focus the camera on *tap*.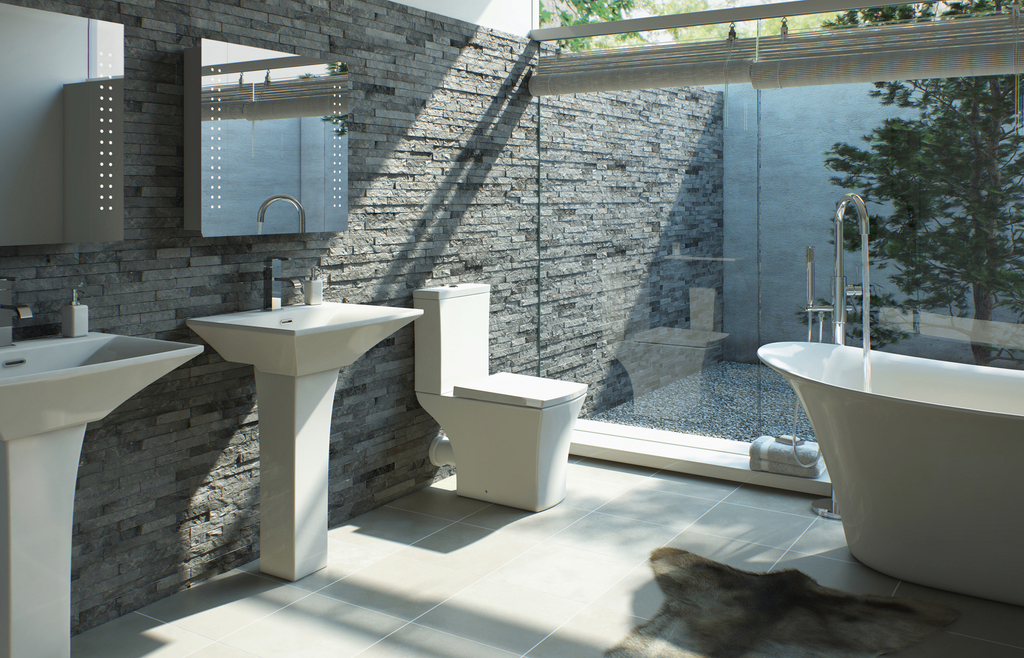
Focus region: <bbox>262, 248, 309, 312</bbox>.
